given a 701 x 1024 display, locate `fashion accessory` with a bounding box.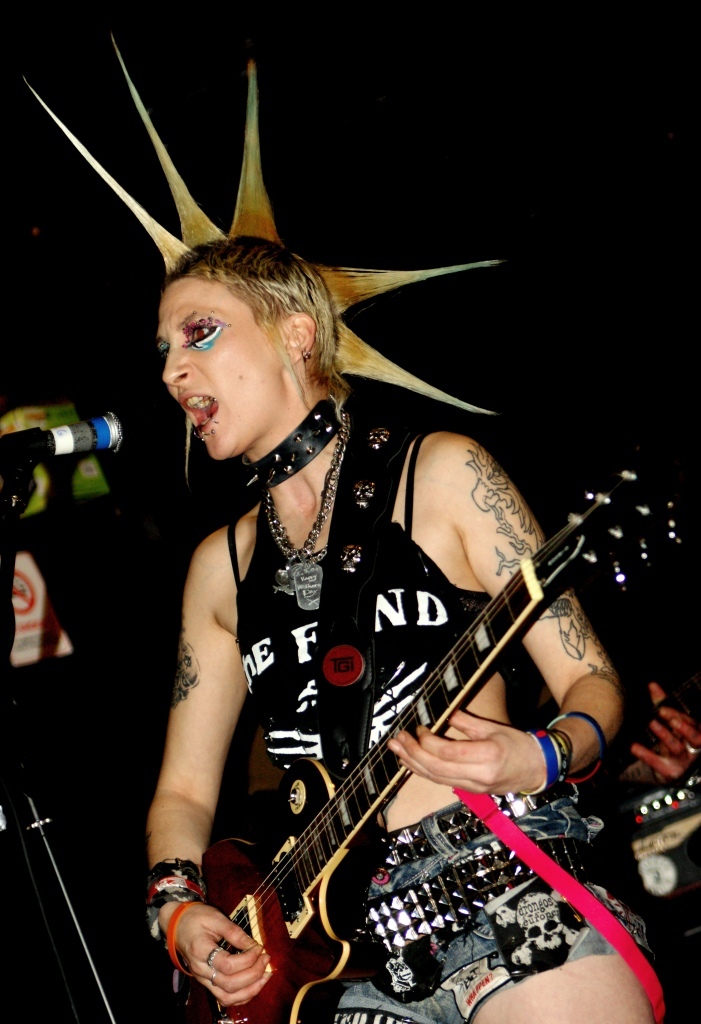
Located: 557:712:609:785.
